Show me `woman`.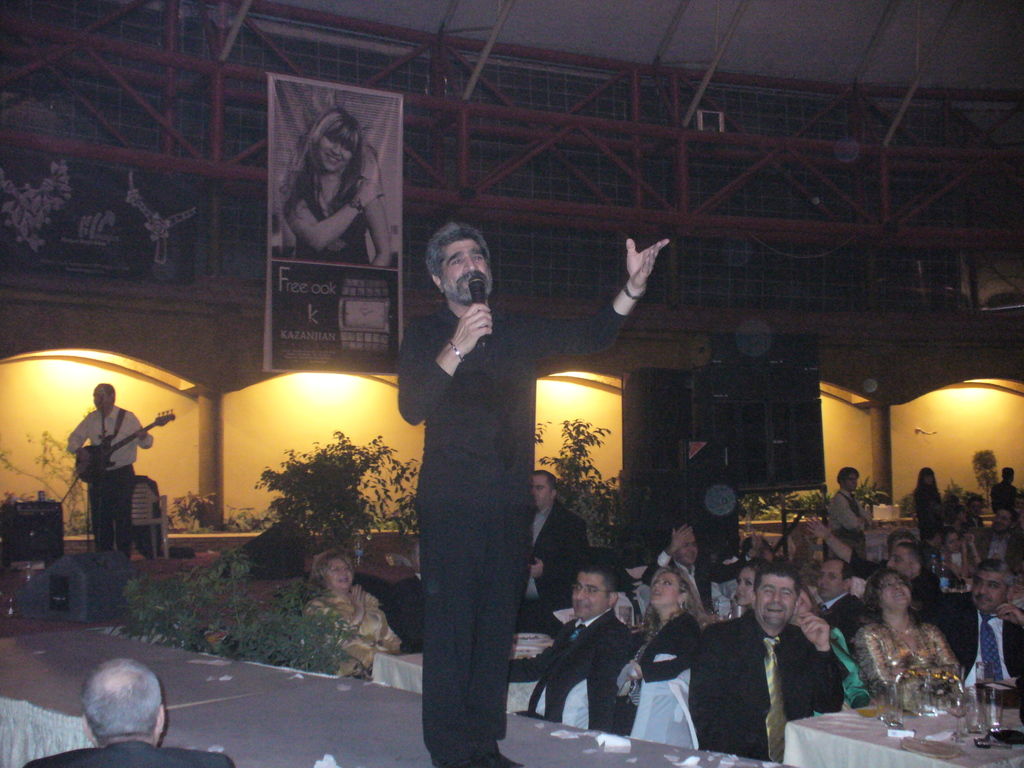
`woman` is here: bbox(772, 581, 877, 723).
